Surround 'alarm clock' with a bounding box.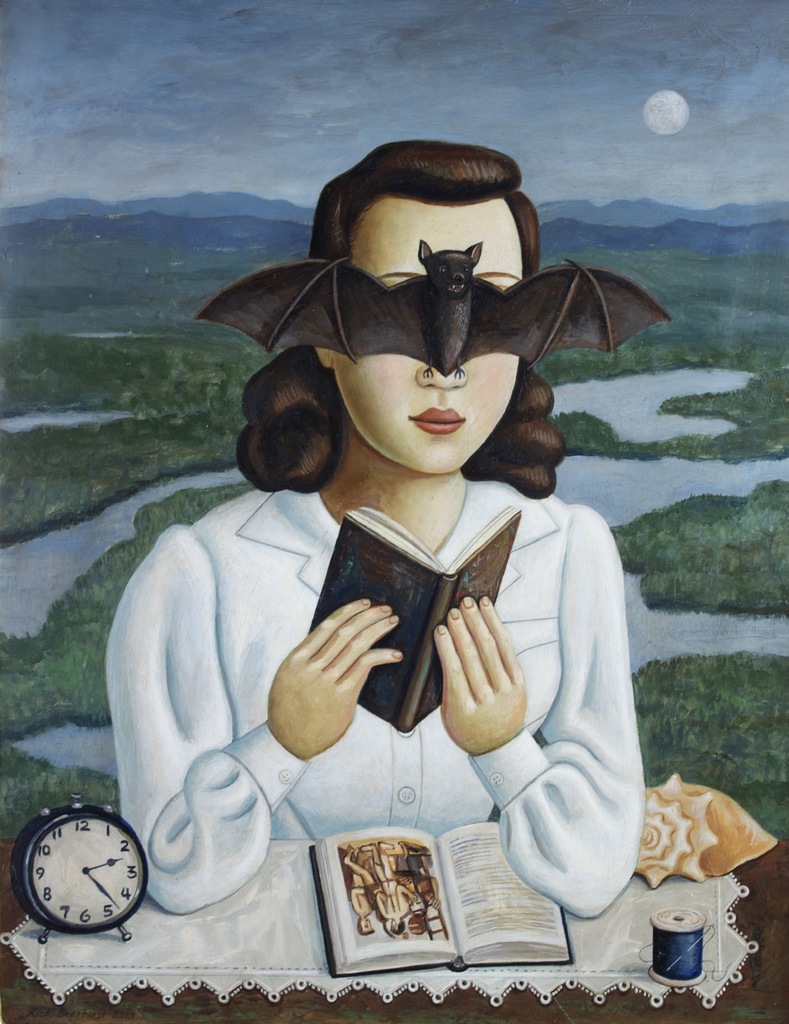
region(9, 796, 143, 941).
